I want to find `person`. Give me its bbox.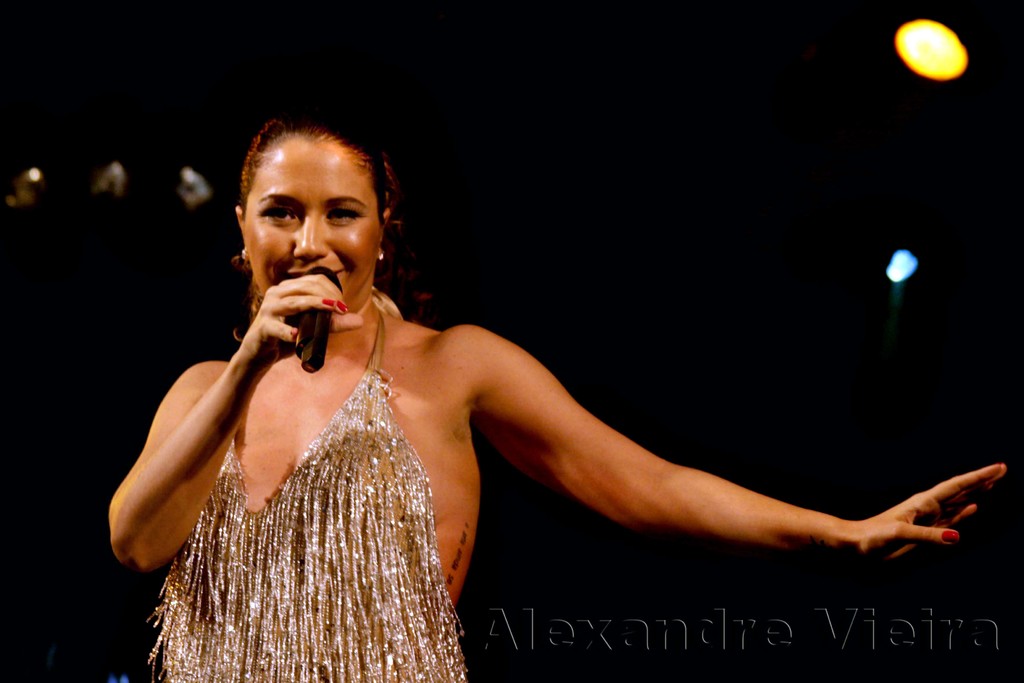
(x1=109, y1=117, x2=1003, y2=682).
